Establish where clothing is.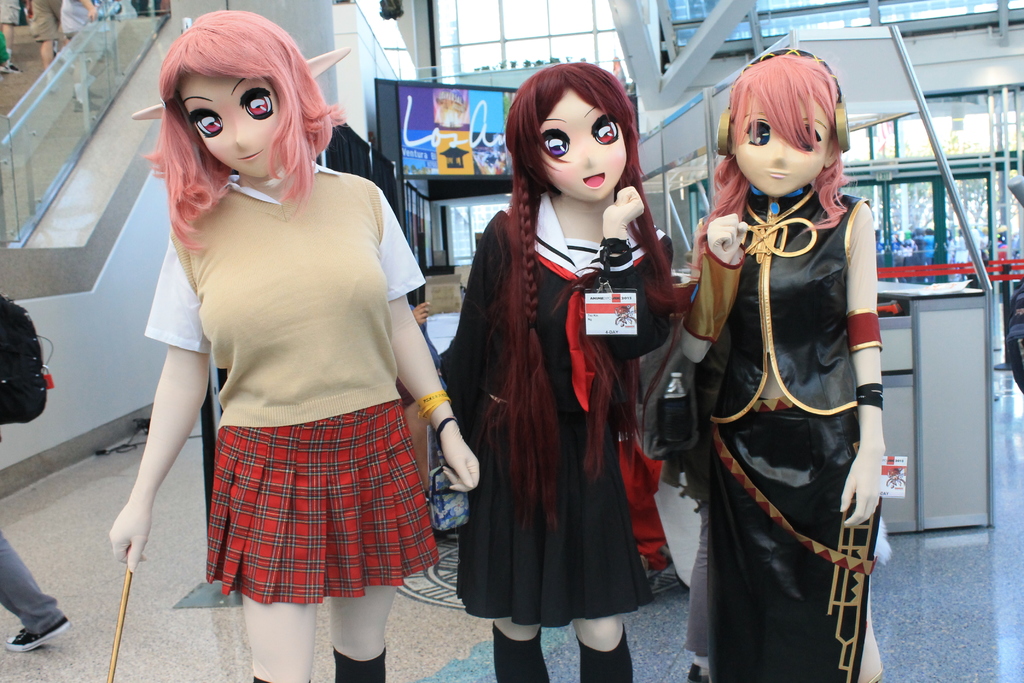
Established at locate(159, 144, 437, 597).
